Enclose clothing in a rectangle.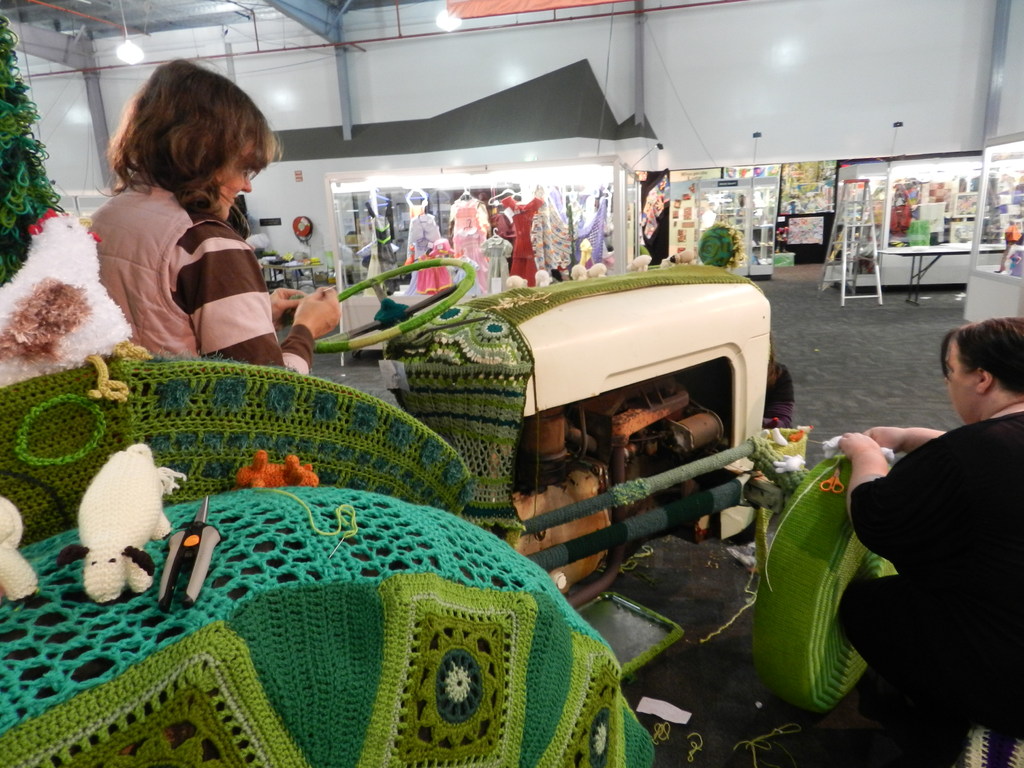
[x1=362, y1=207, x2=398, y2=296].
